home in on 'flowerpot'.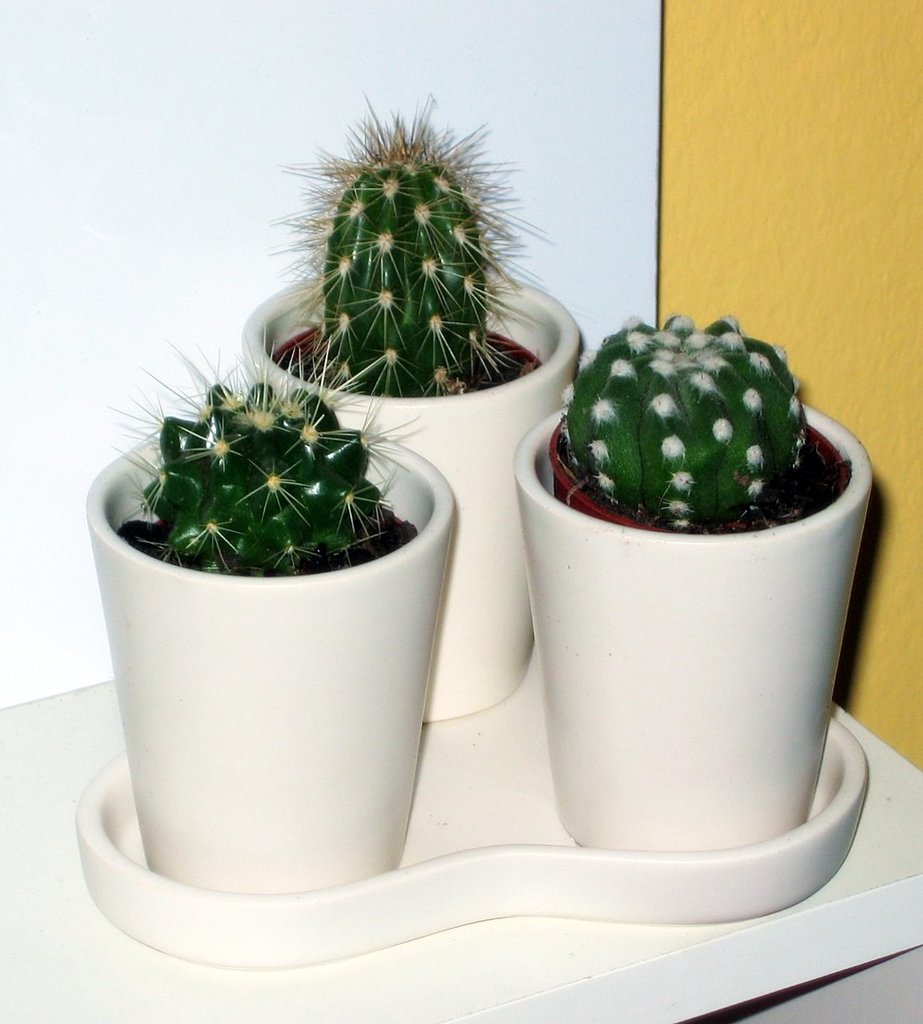
Homed in at 84,419,458,897.
